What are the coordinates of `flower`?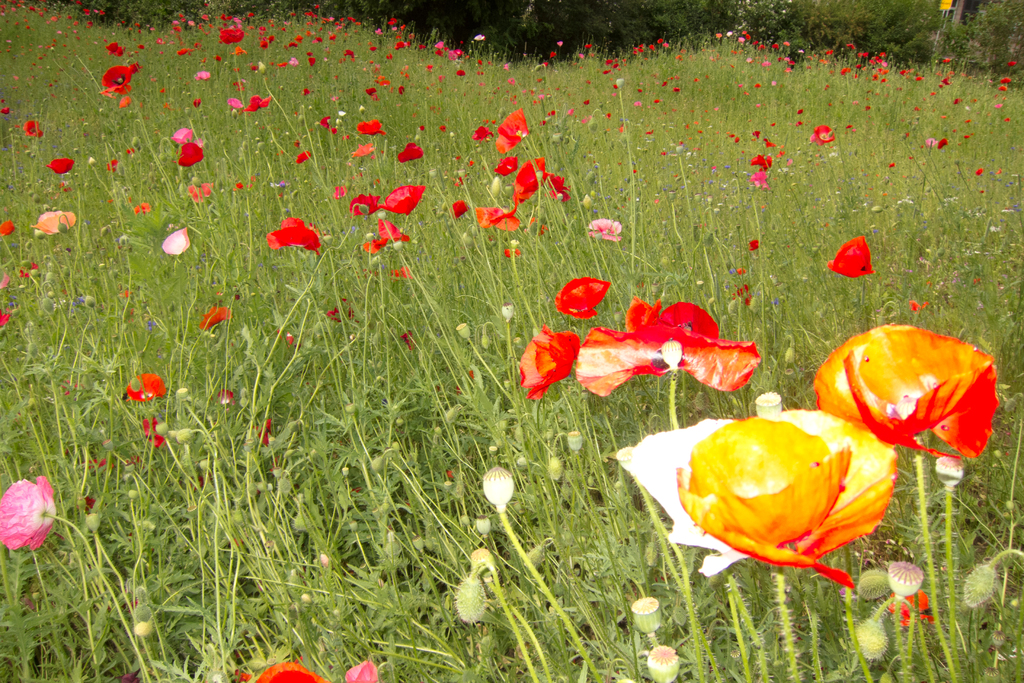
detection(0, 475, 75, 555).
